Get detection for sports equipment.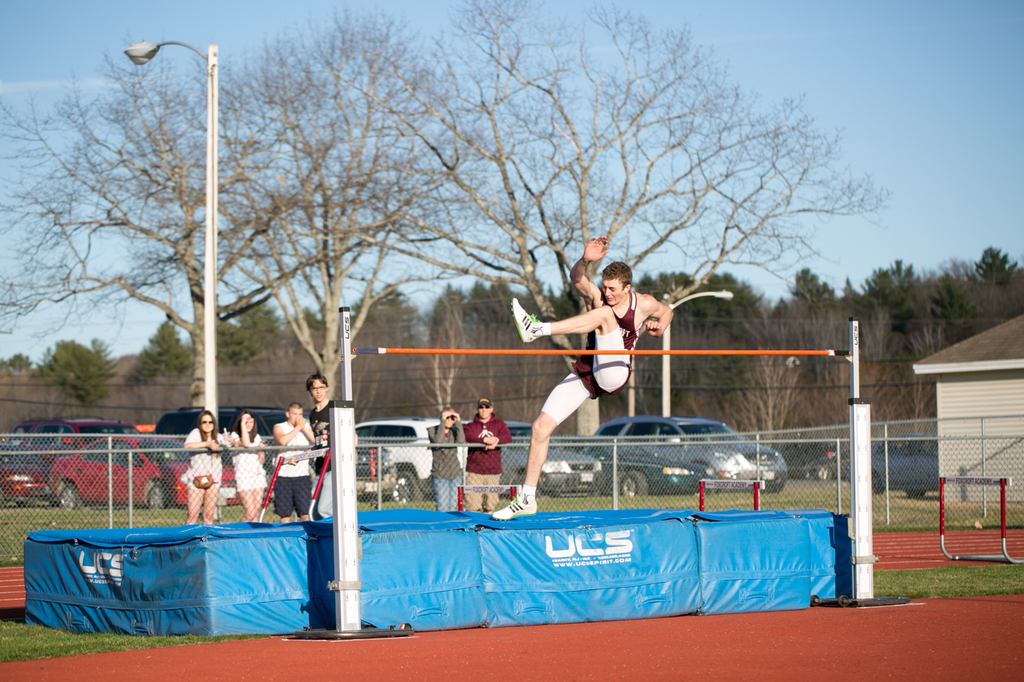
Detection: (left=491, top=488, right=537, bottom=520).
